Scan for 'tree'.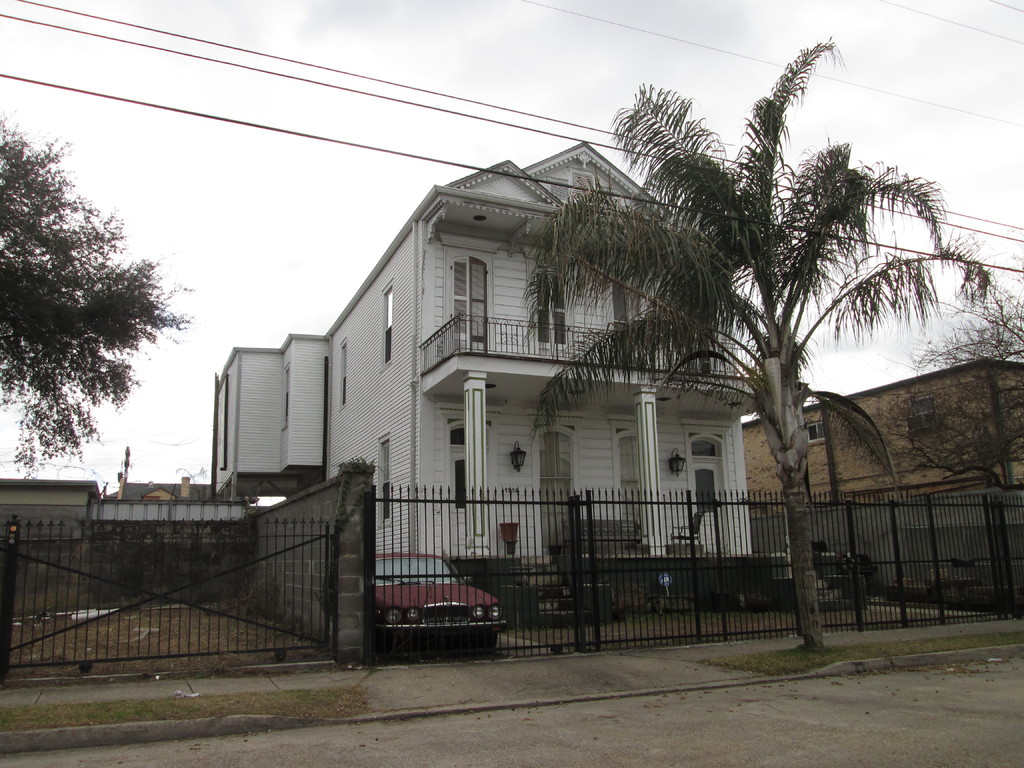
Scan result: {"left": 890, "top": 290, "right": 1023, "bottom": 500}.
